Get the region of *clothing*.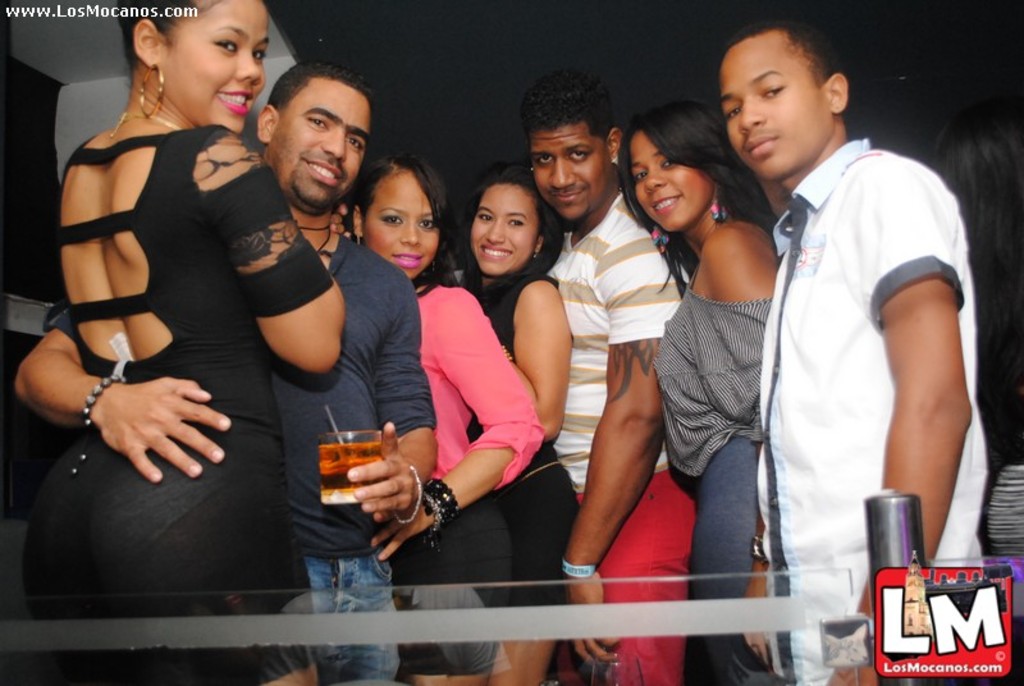
[598, 477, 695, 685].
